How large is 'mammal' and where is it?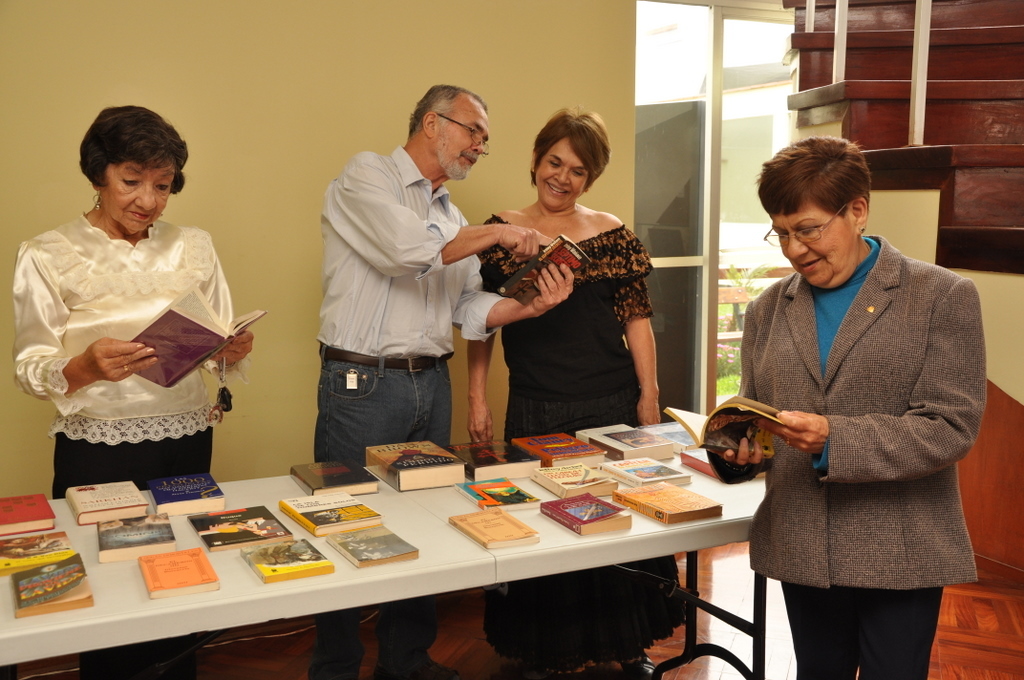
Bounding box: detection(311, 85, 573, 679).
